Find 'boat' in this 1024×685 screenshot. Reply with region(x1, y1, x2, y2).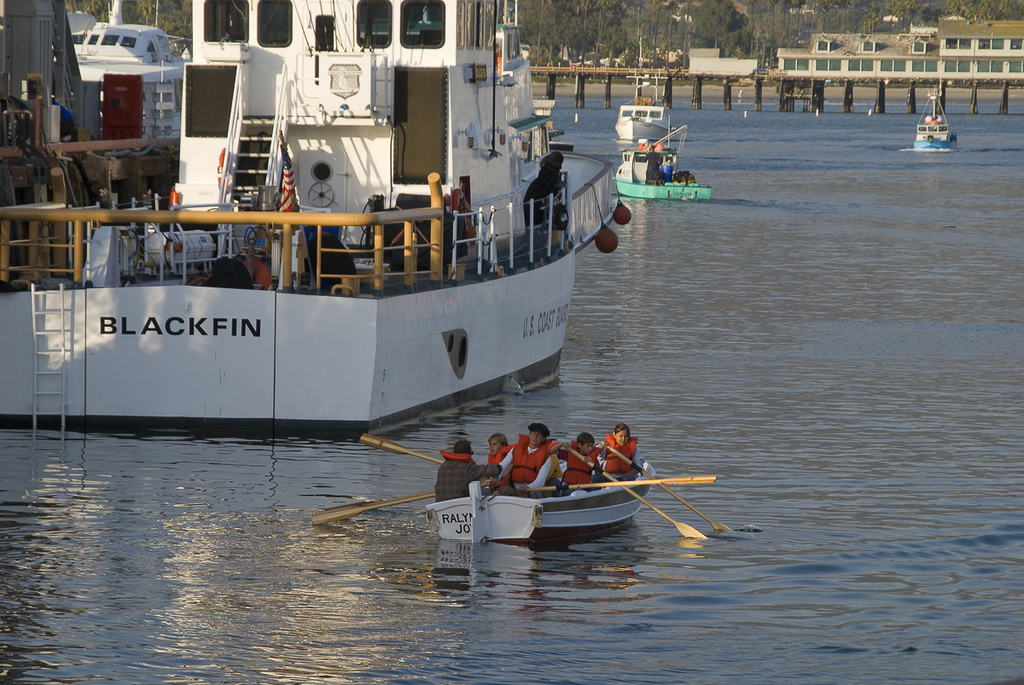
region(614, 92, 680, 146).
